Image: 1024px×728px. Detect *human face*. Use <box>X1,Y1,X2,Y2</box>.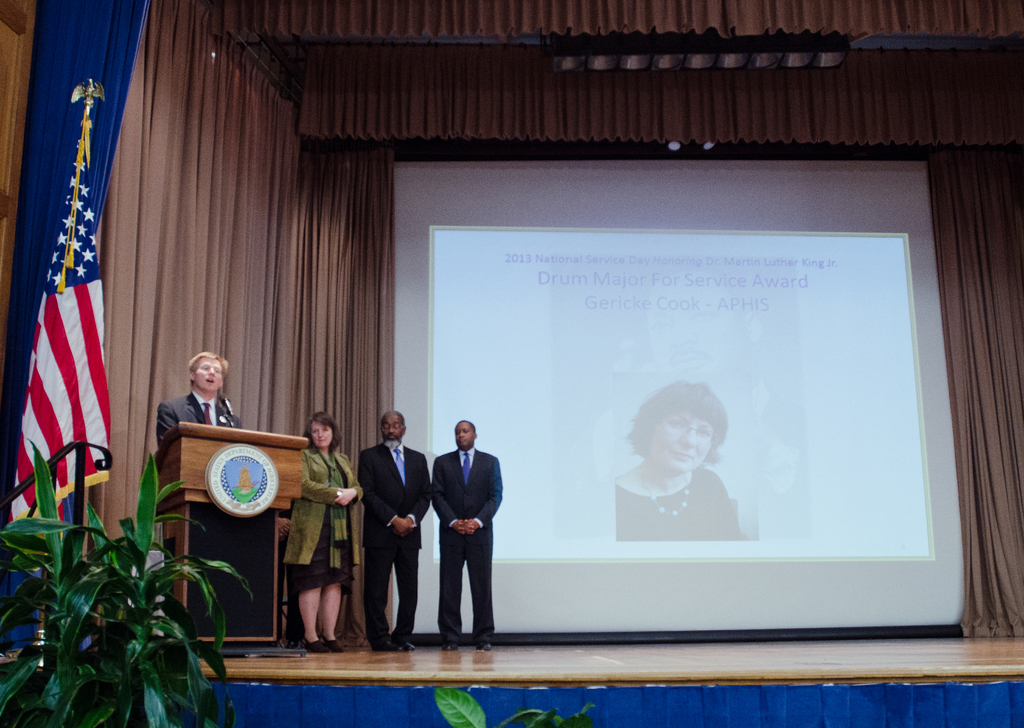
<box>646,415,716,474</box>.
